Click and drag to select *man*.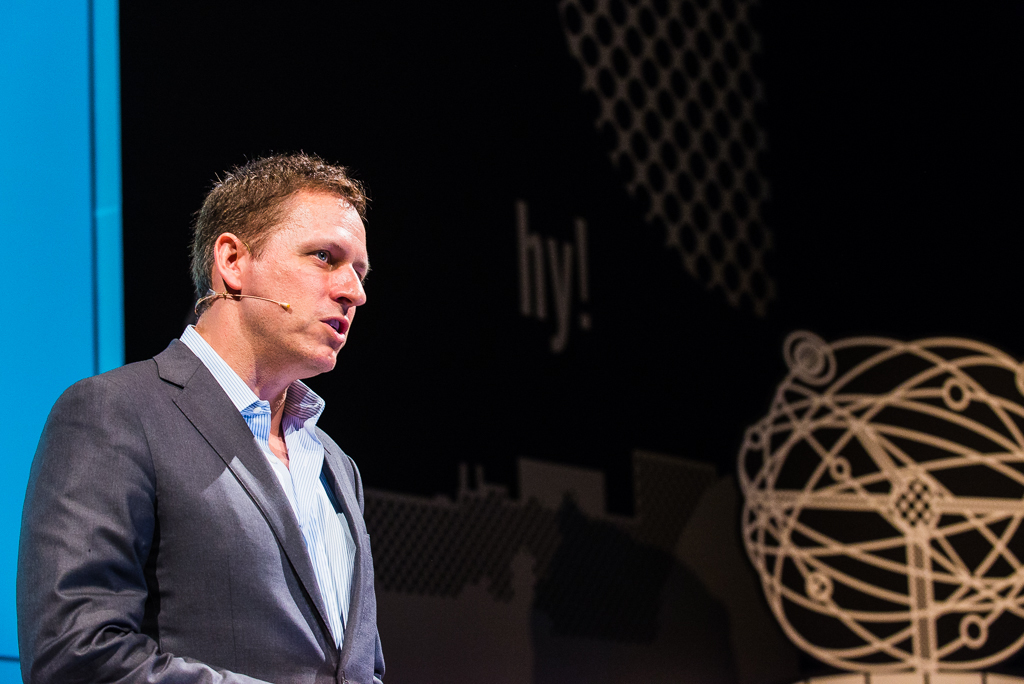
Selection: [28, 151, 383, 683].
